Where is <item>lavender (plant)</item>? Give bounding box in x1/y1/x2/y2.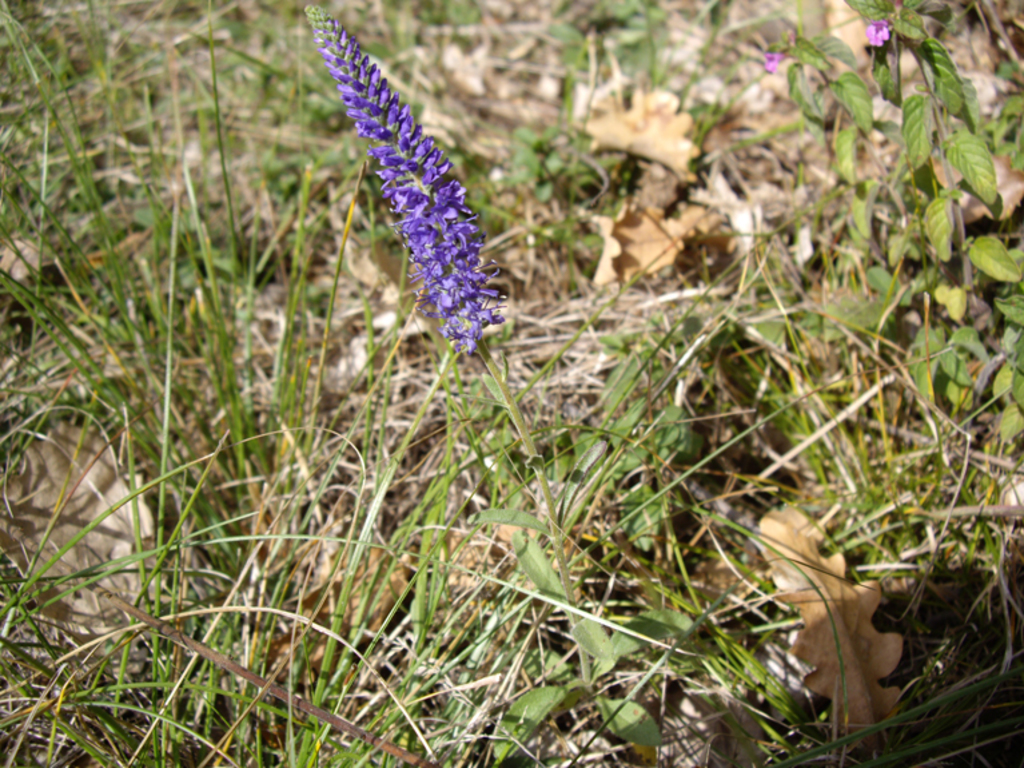
300/3/513/363.
